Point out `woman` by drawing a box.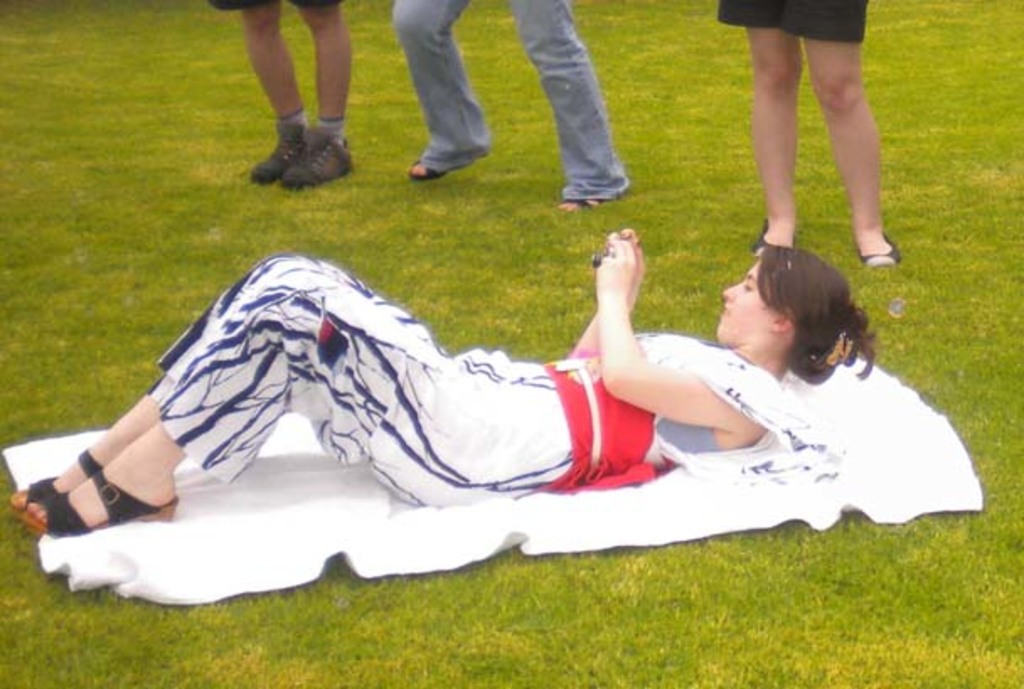
box(2, 224, 856, 532).
